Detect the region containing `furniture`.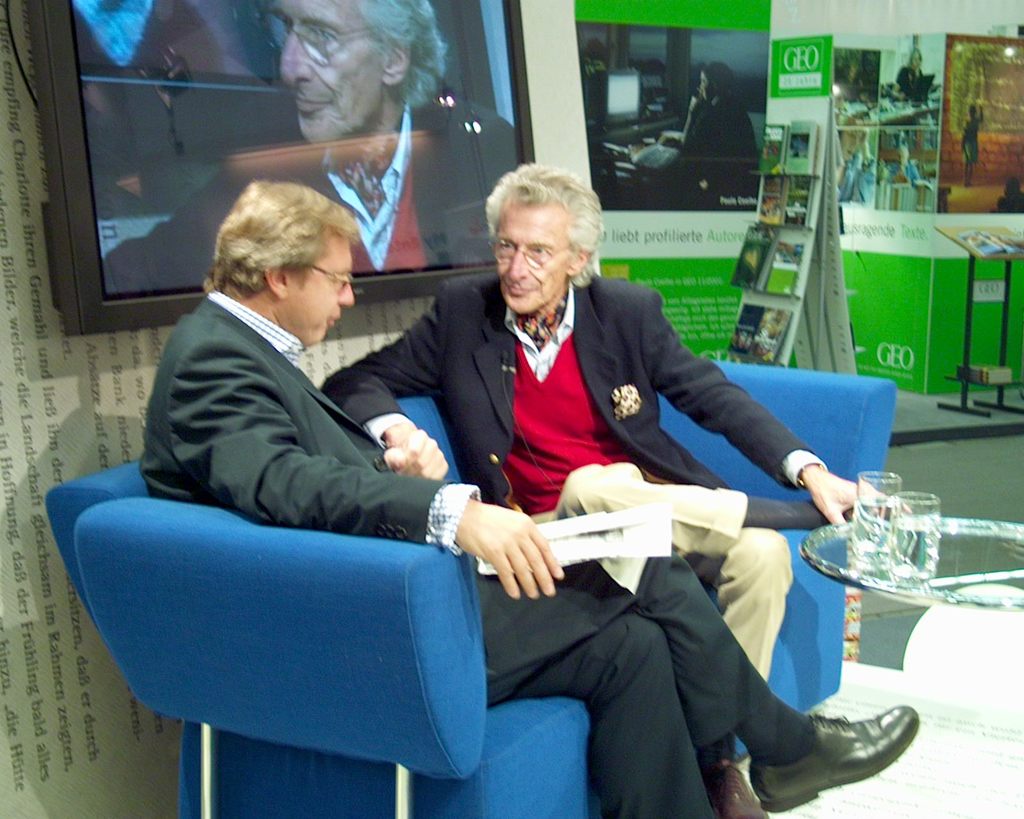
(x1=44, y1=362, x2=897, y2=818).
